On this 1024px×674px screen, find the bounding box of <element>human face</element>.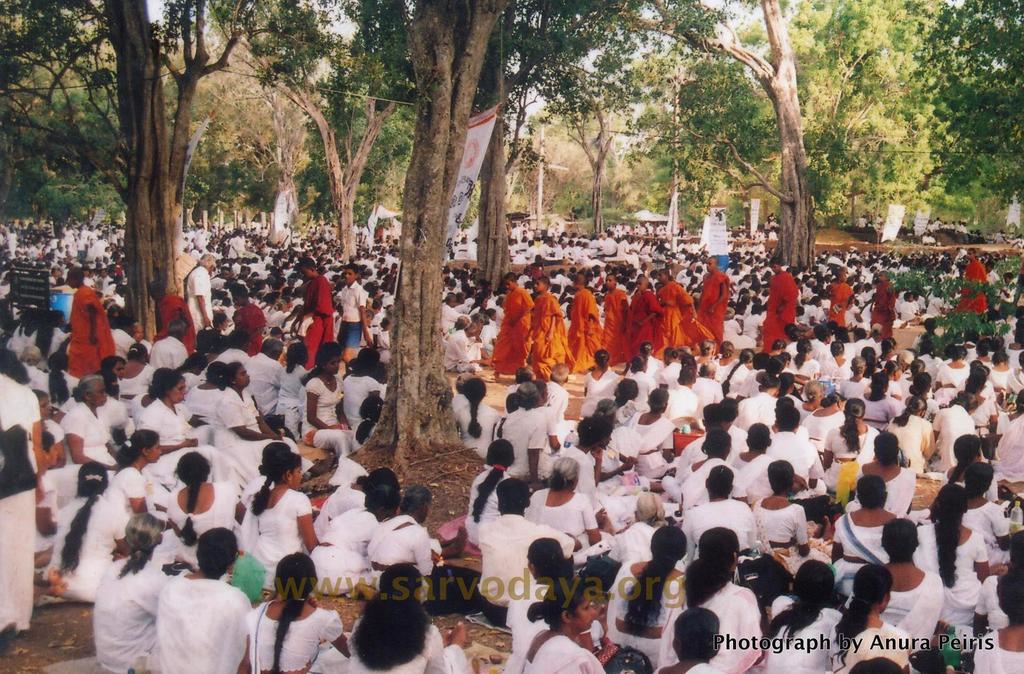
Bounding box: [605,274,616,289].
